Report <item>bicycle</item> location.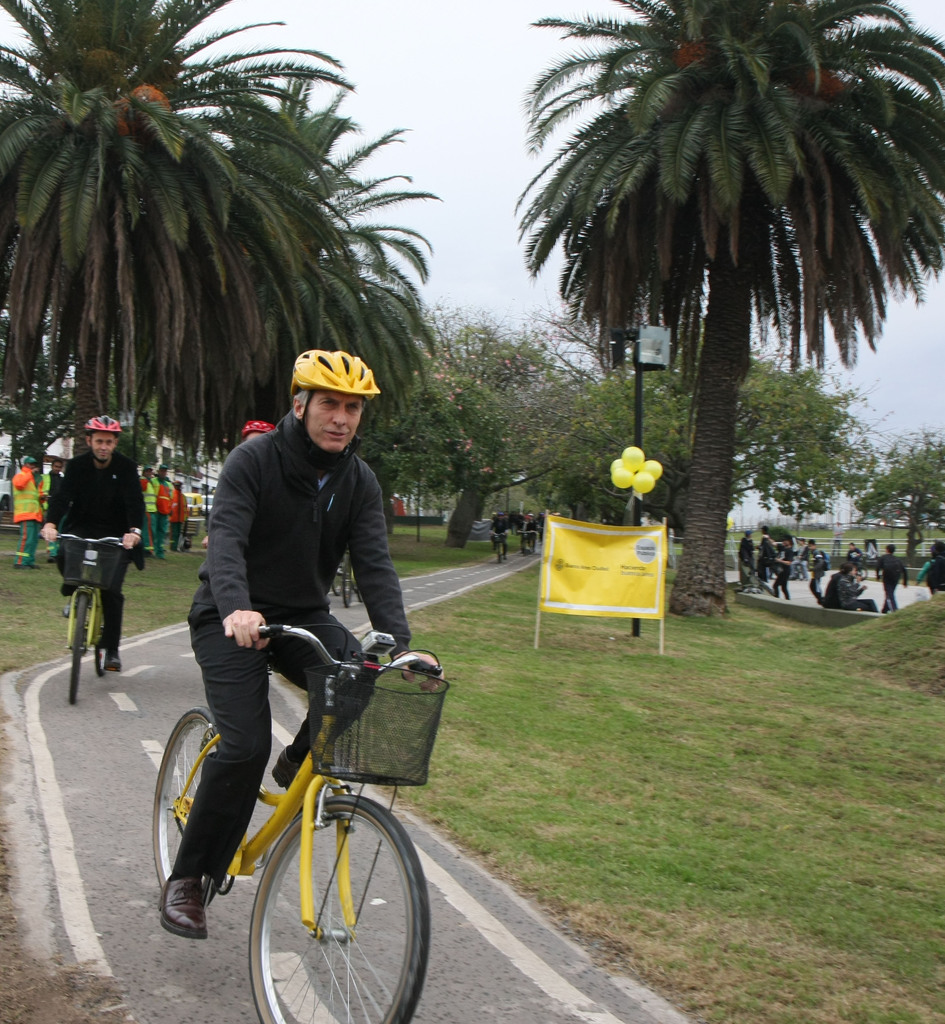
Report: detection(144, 622, 456, 1023).
